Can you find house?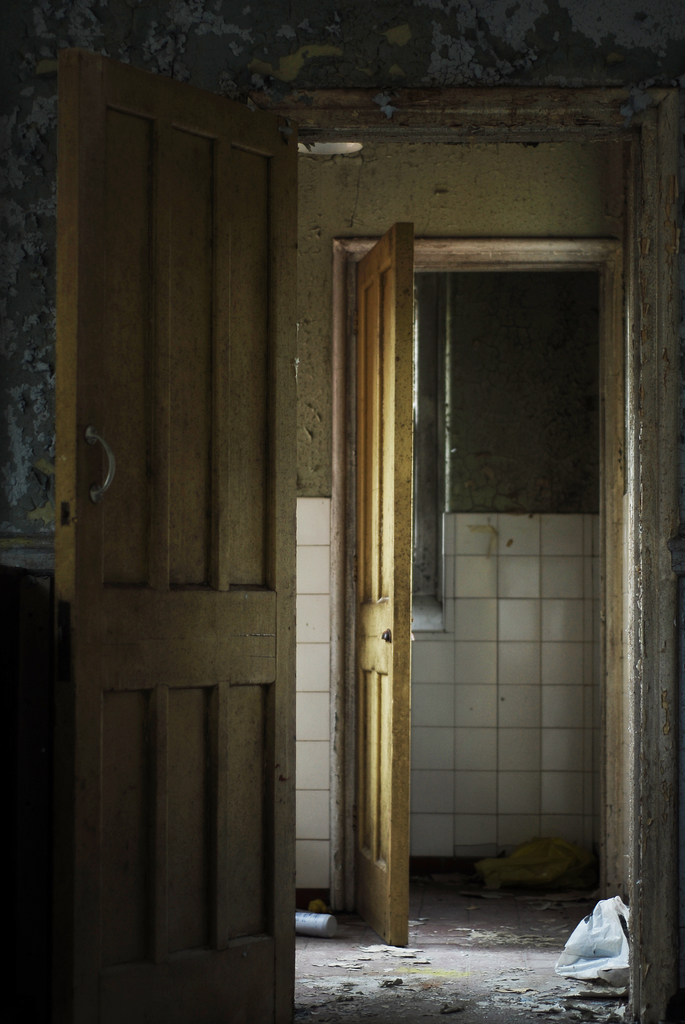
Yes, bounding box: {"x1": 0, "y1": 29, "x2": 610, "y2": 1012}.
